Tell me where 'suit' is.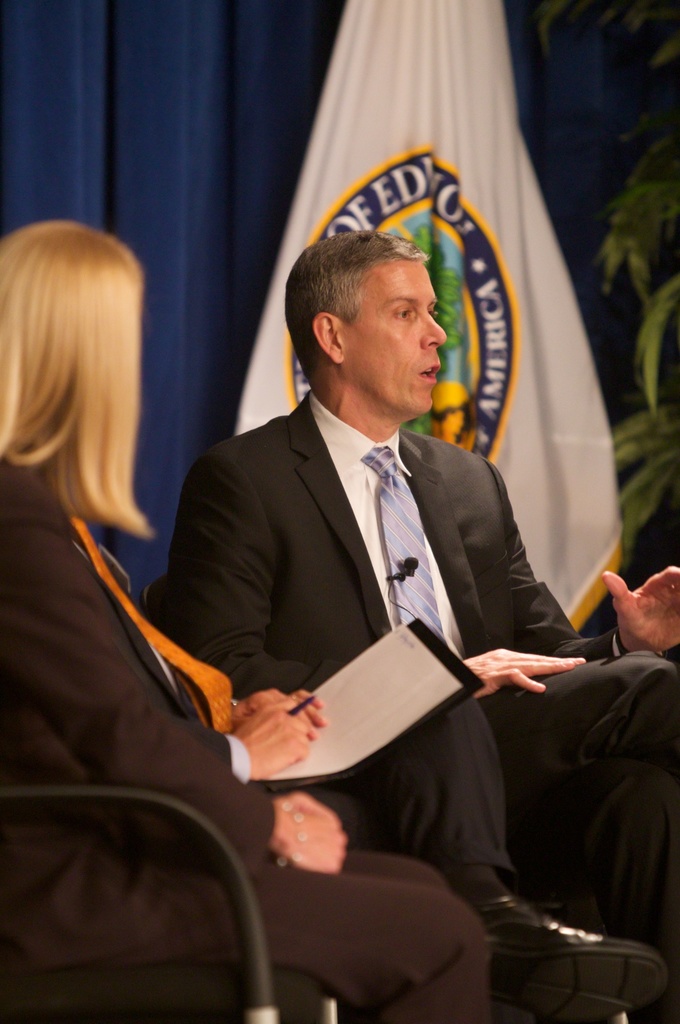
'suit' is at 0, 452, 489, 1023.
